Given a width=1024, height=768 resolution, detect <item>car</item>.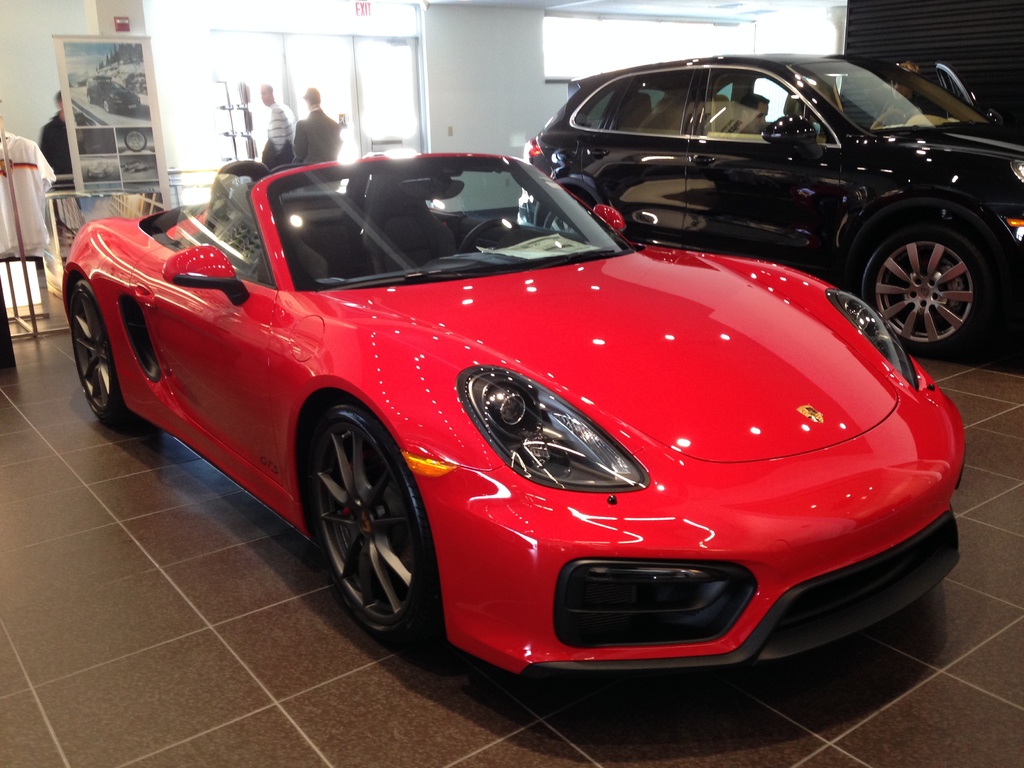
x1=81, y1=112, x2=971, y2=695.
